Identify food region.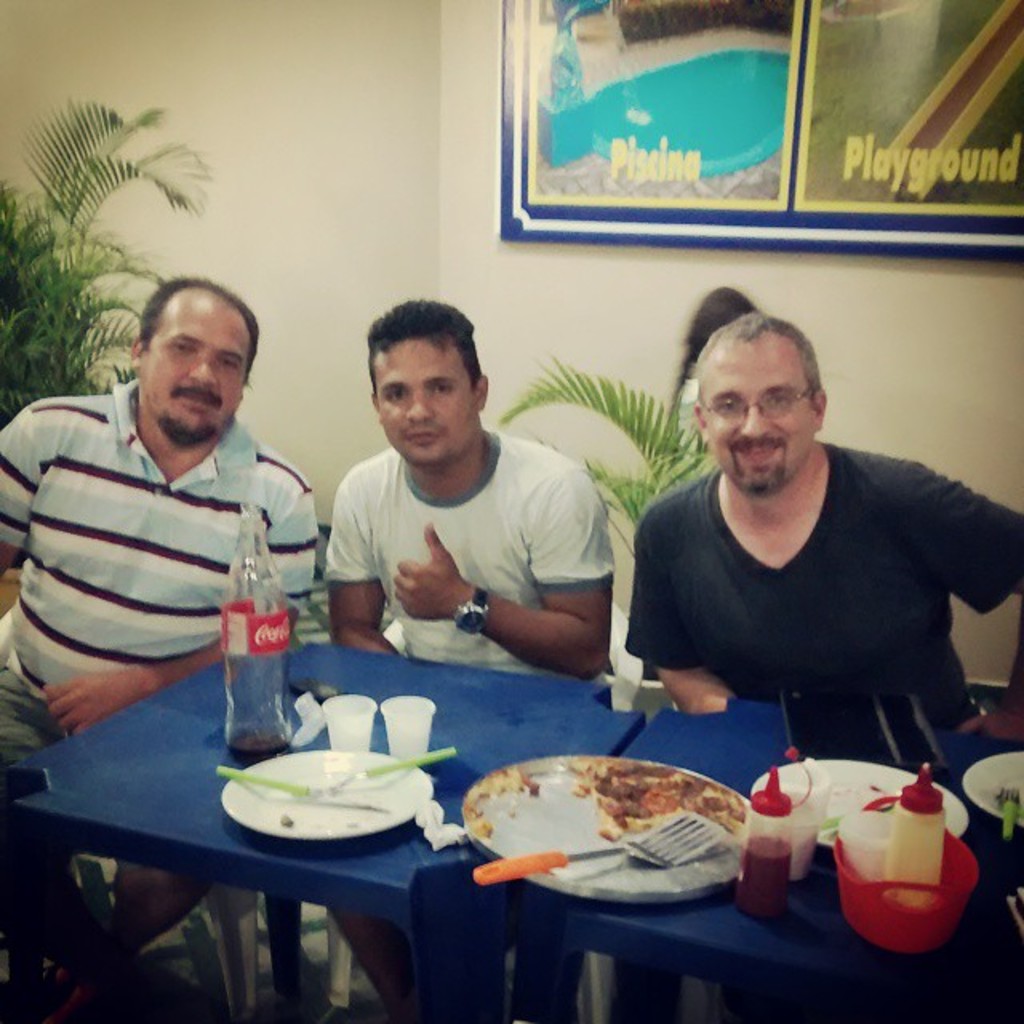
Region: (464, 762, 536, 840).
